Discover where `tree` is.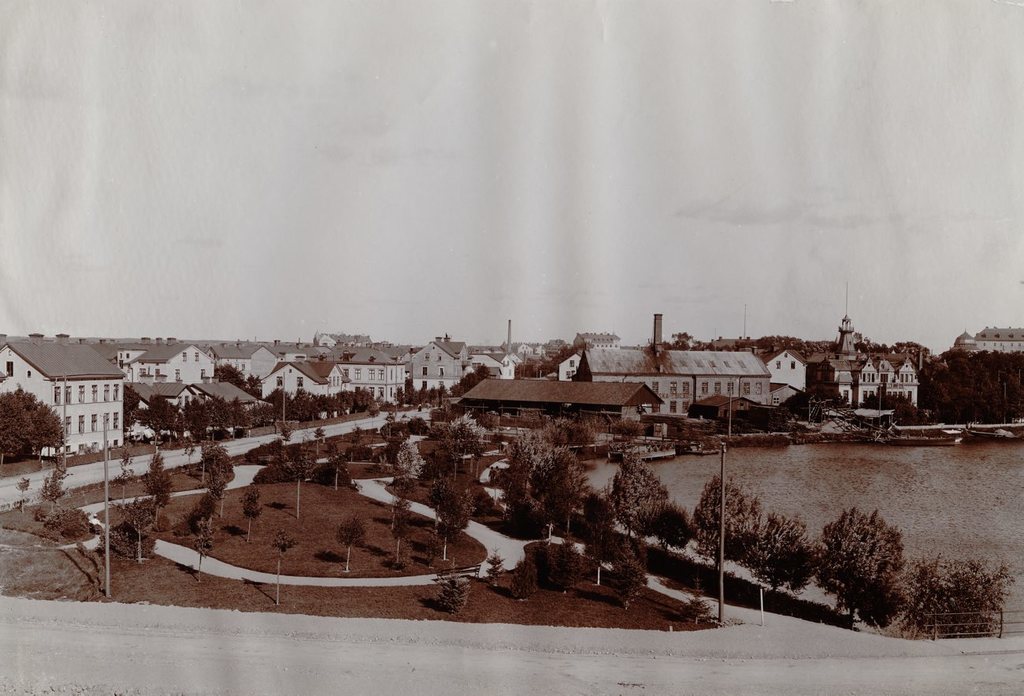
Discovered at bbox=[741, 508, 816, 592].
